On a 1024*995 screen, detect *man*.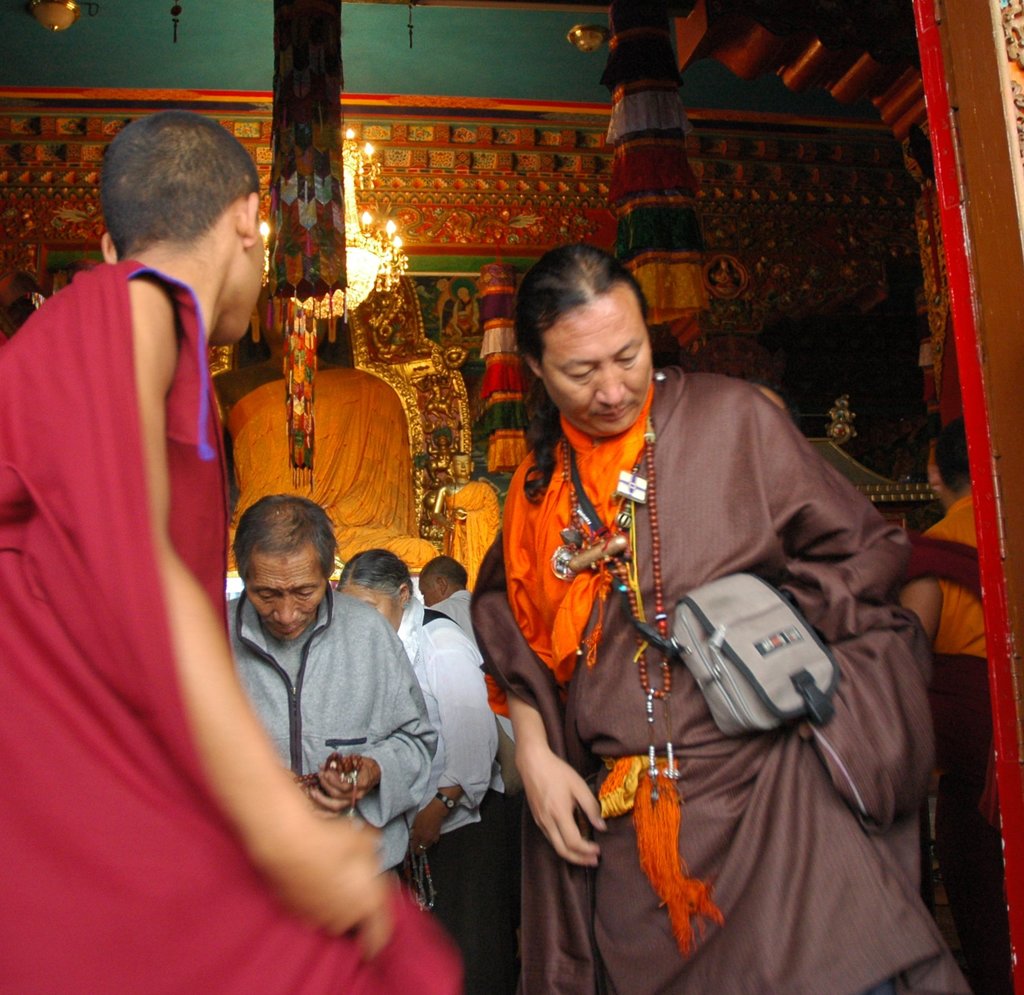
bbox(453, 237, 929, 969).
